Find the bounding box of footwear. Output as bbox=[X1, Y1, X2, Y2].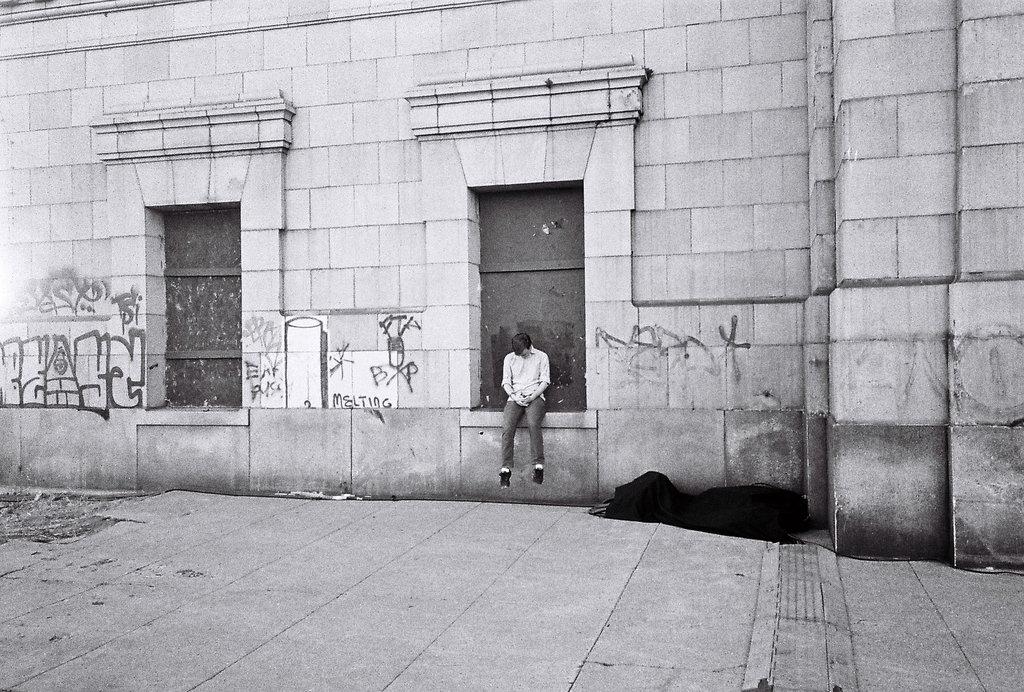
bbox=[499, 467, 511, 492].
